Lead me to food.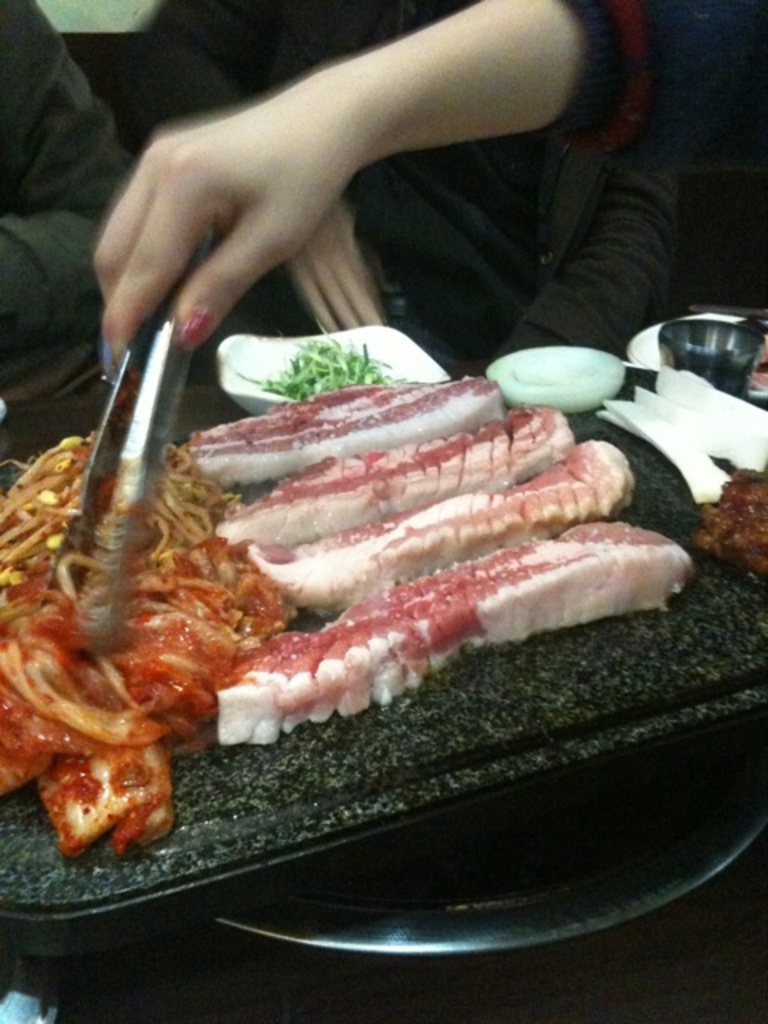
Lead to 698/326/766/589.
